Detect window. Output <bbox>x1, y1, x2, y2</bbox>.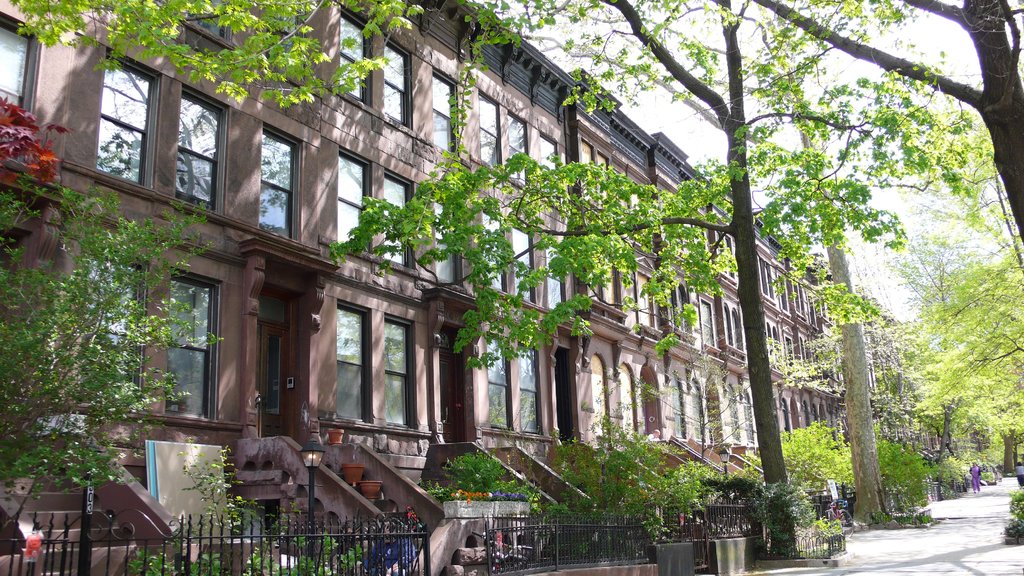
<bbox>478, 96, 500, 170</bbox>.
